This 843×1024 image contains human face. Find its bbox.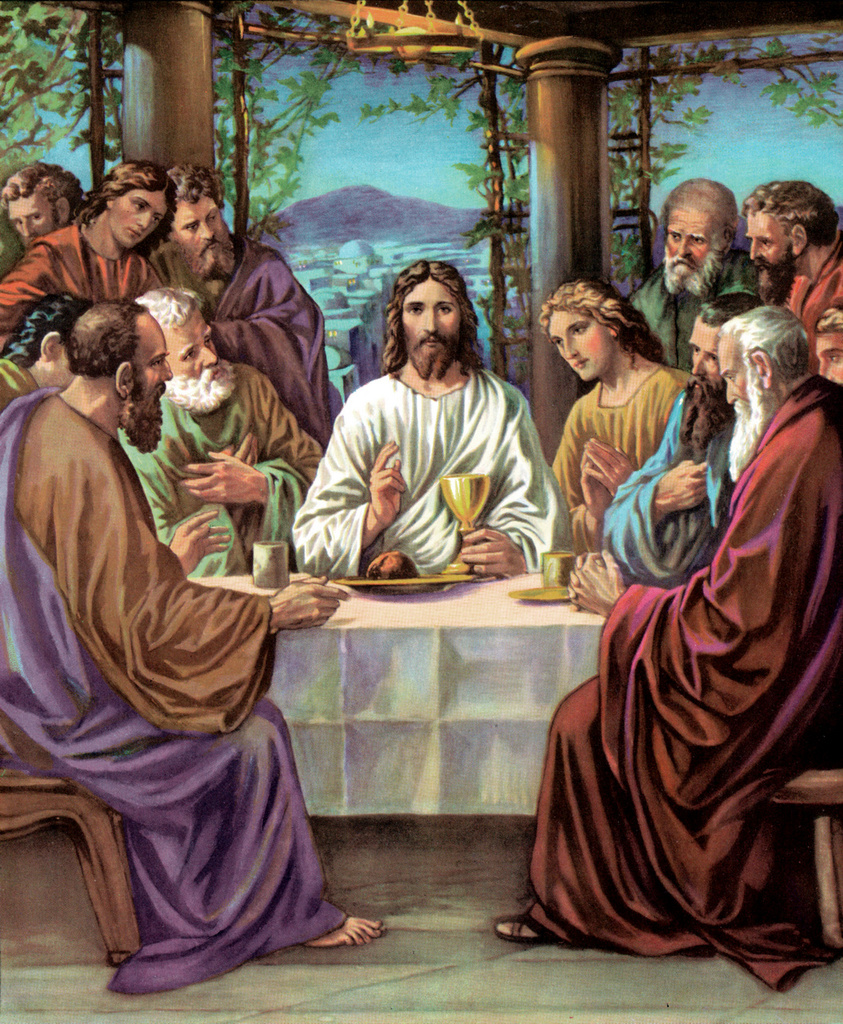
(717, 330, 750, 408).
